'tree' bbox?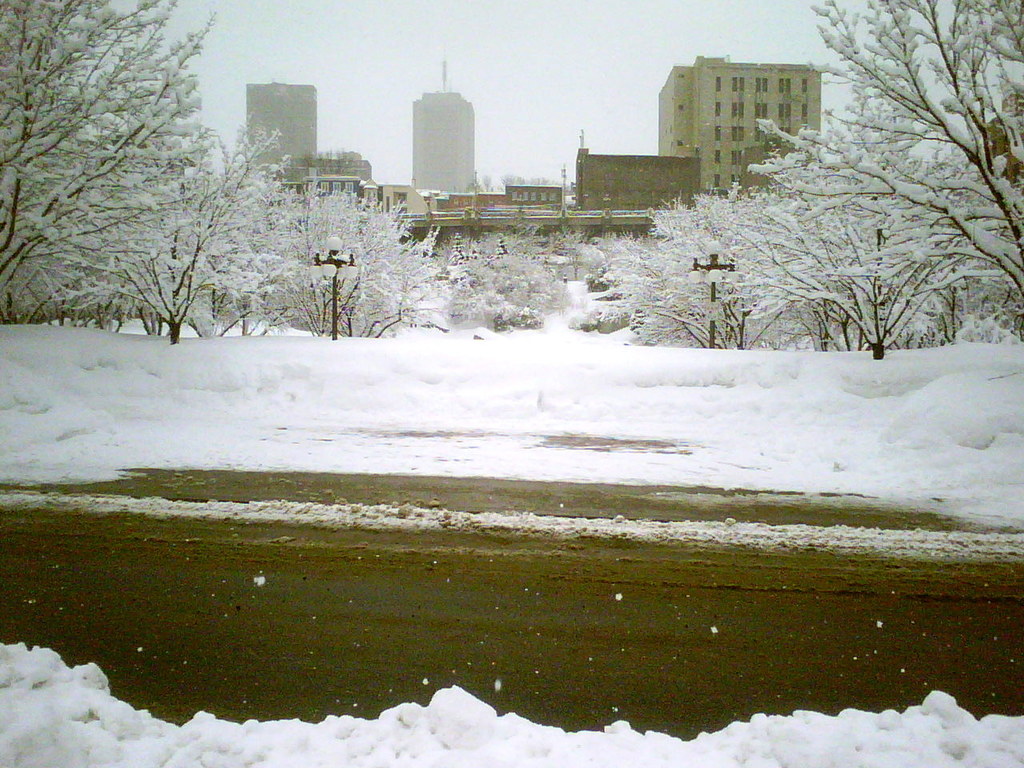
<bbox>754, 0, 1023, 319</bbox>
